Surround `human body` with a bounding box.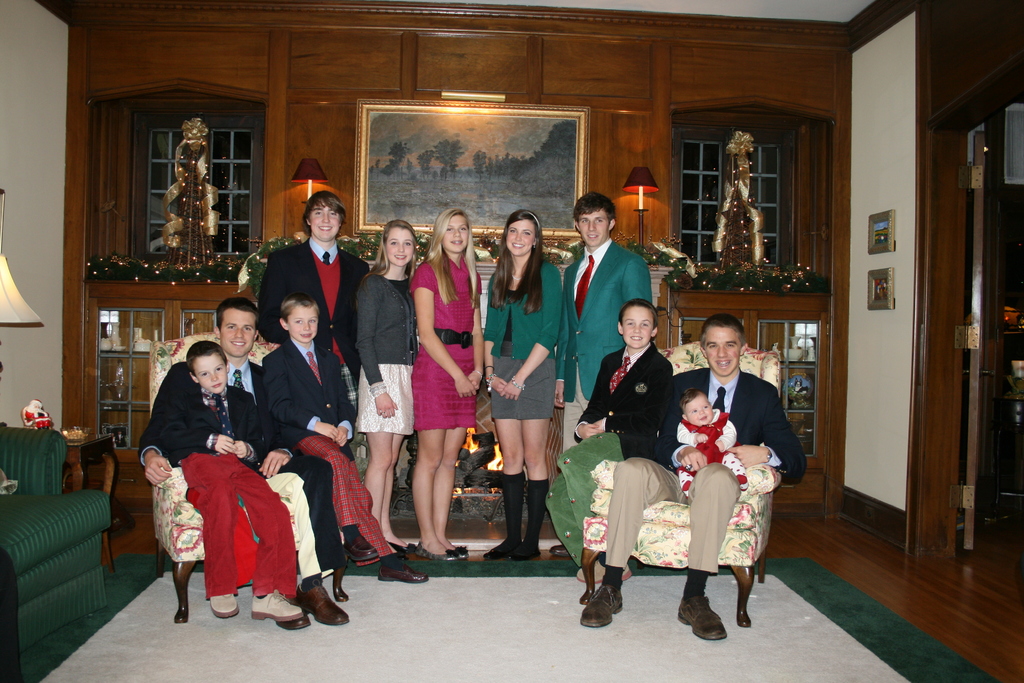
bbox=[577, 370, 800, 647].
